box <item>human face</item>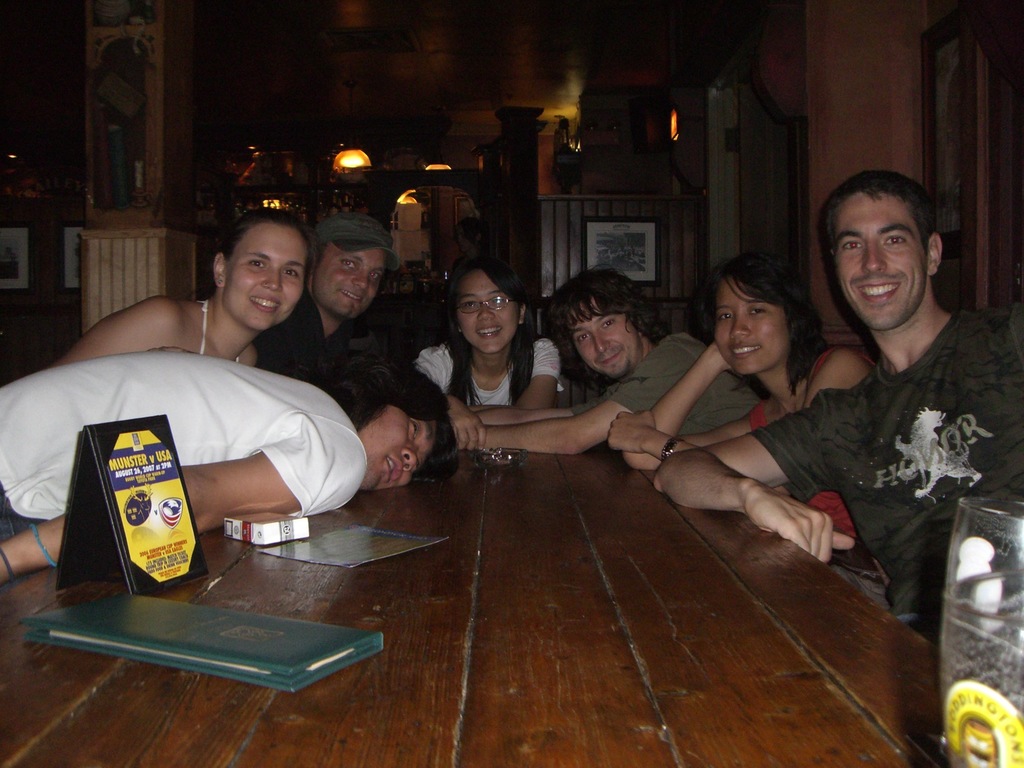
352:402:440:501
